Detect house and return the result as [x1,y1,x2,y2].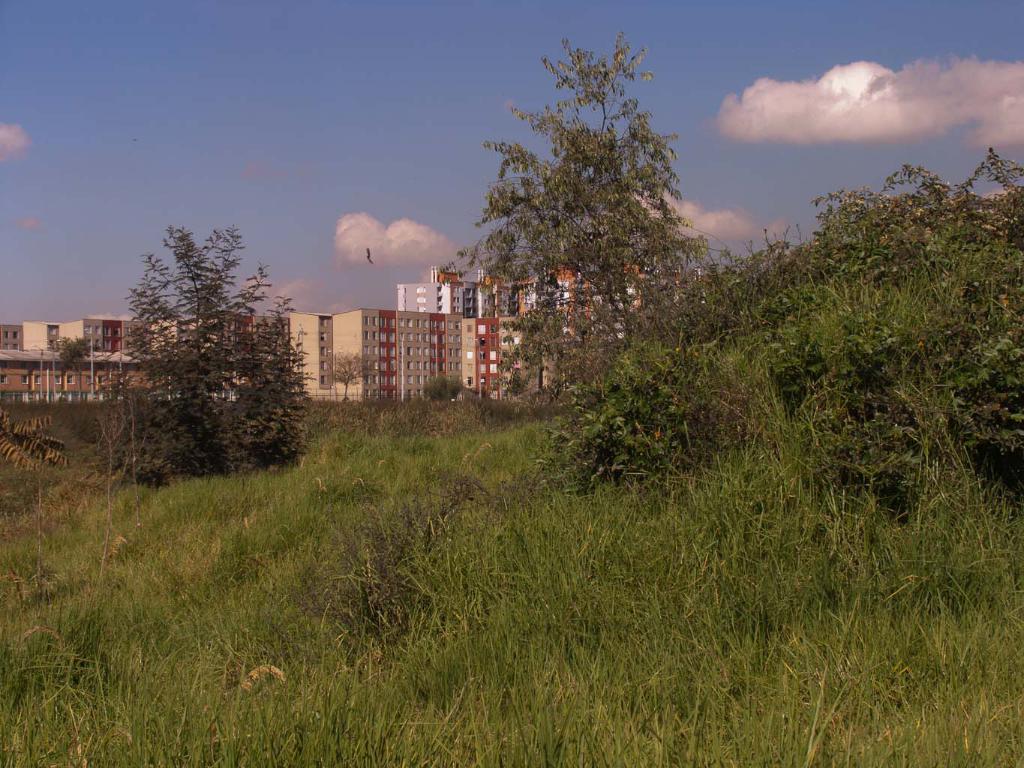
[464,277,481,312].
